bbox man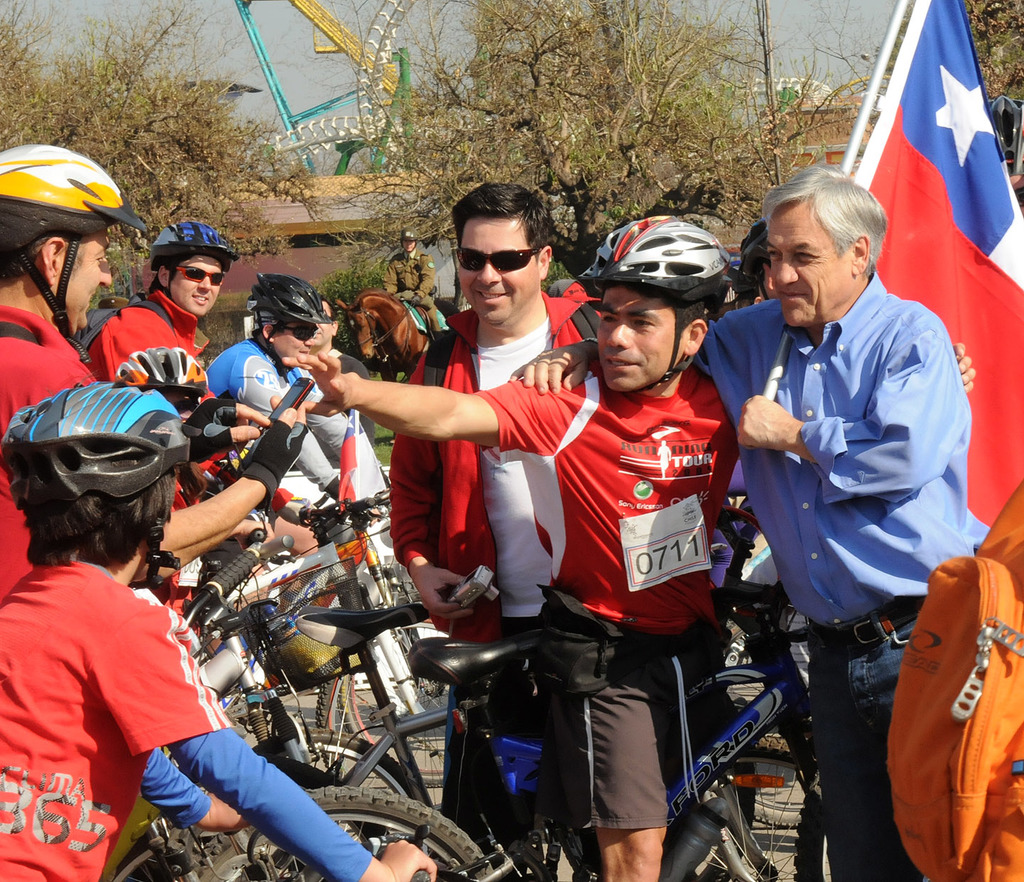
{"x1": 0, "y1": 380, "x2": 437, "y2": 881}
